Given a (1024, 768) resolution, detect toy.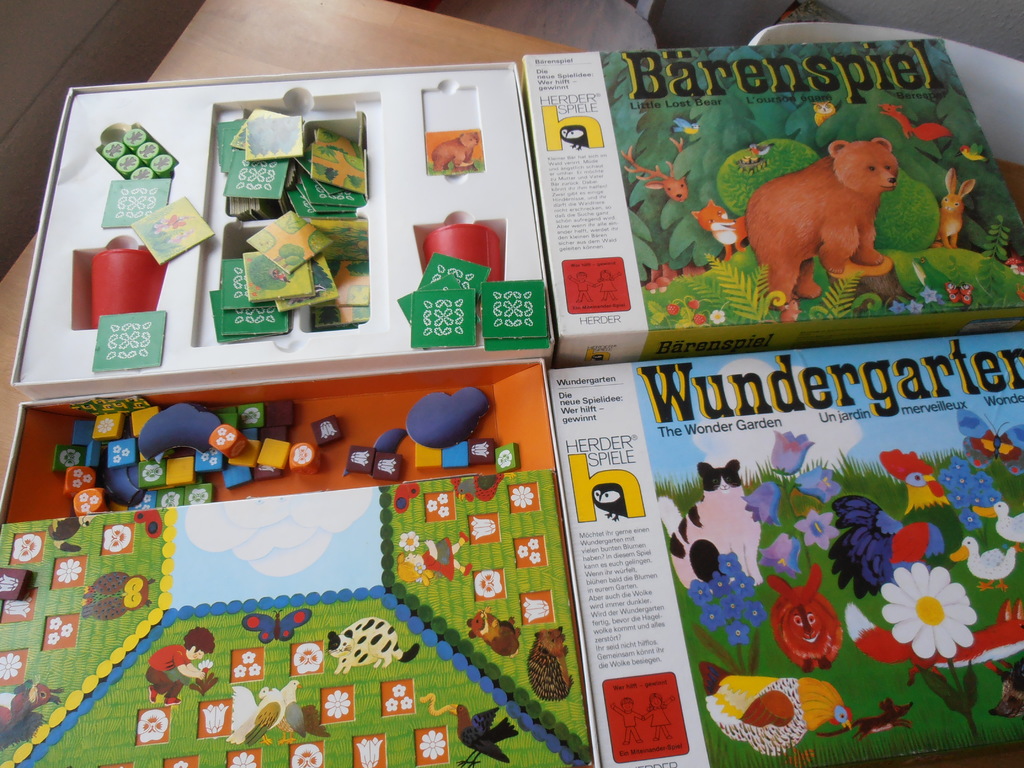
box=[620, 144, 685, 204].
